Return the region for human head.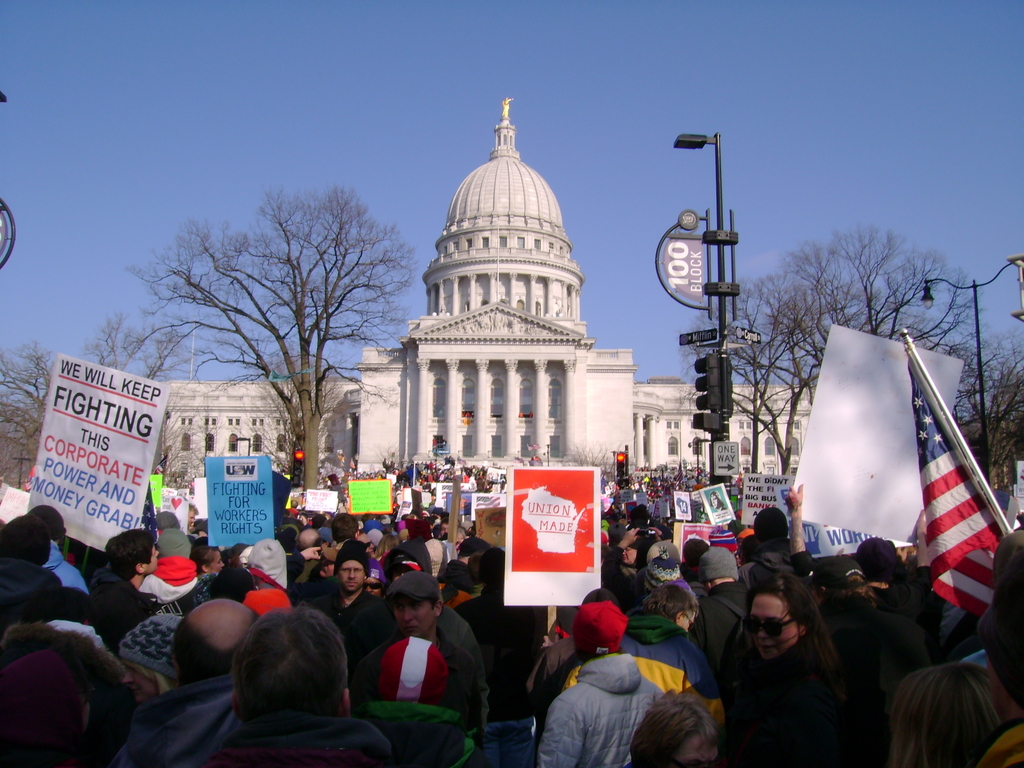
x1=364 y1=560 x2=386 y2=597.
